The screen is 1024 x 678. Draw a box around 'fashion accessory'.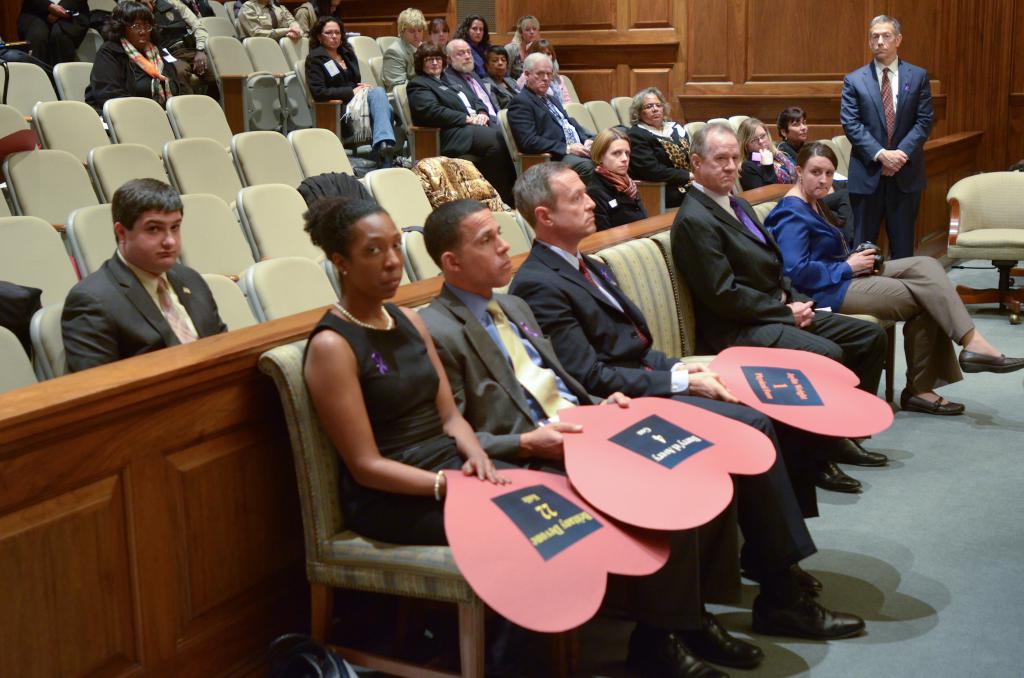
l=117, t=36, r=172, b=105.
